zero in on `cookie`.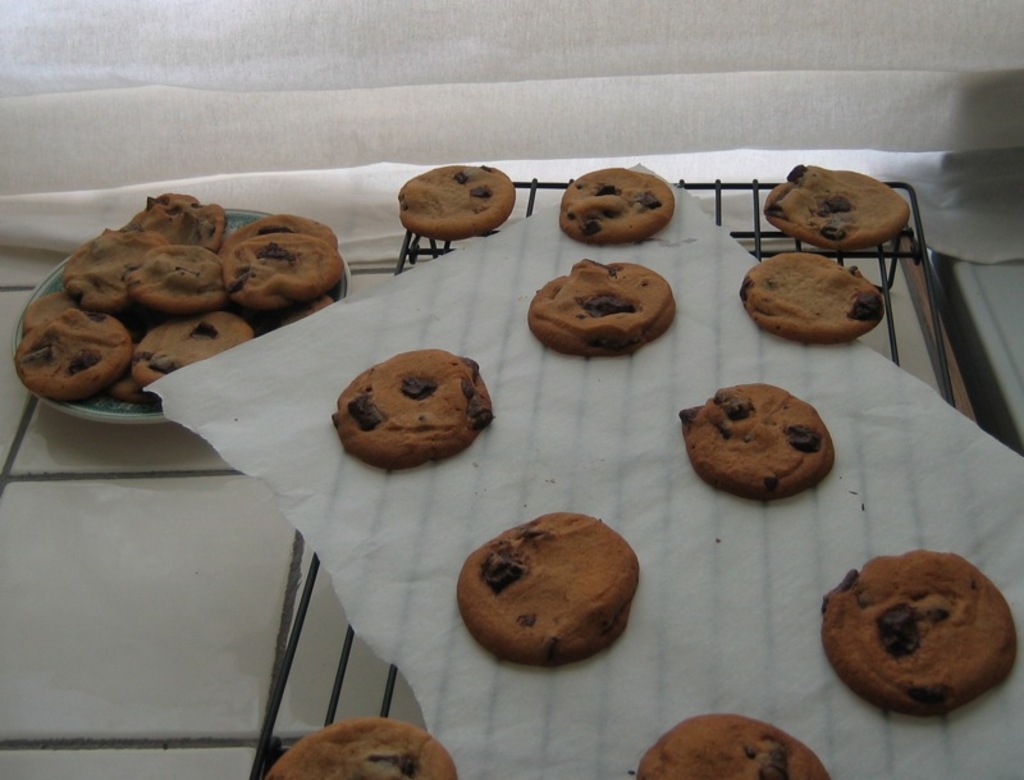
Zeroed in: <box>334,348,493,470</box>.
